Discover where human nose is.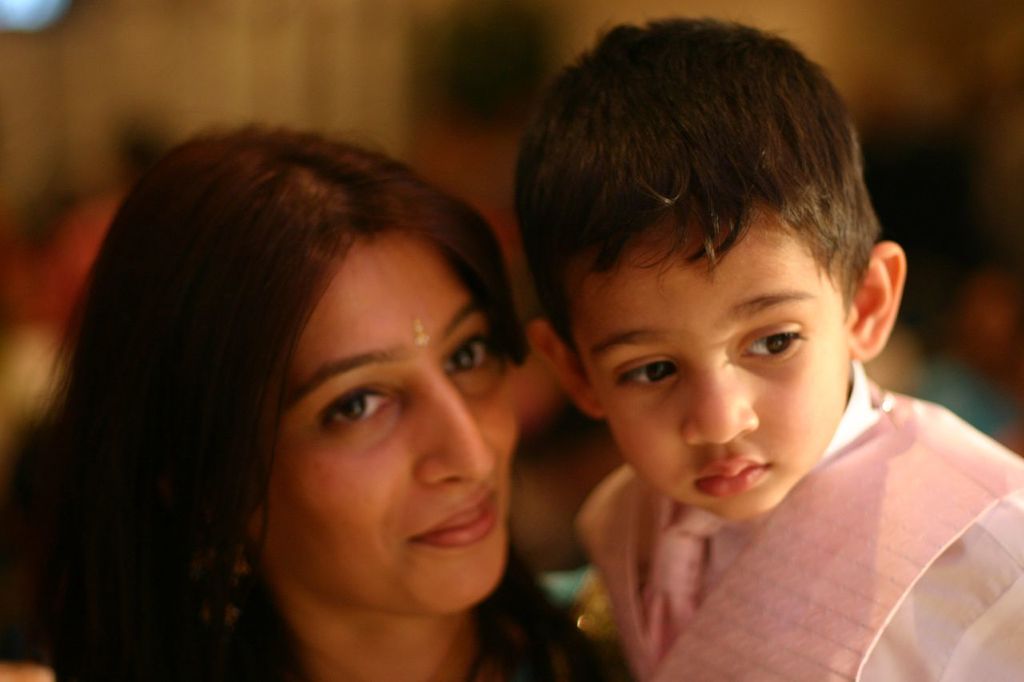
Discovered at pyautogui.locateOnScreen(416, 368, 500, 482).
